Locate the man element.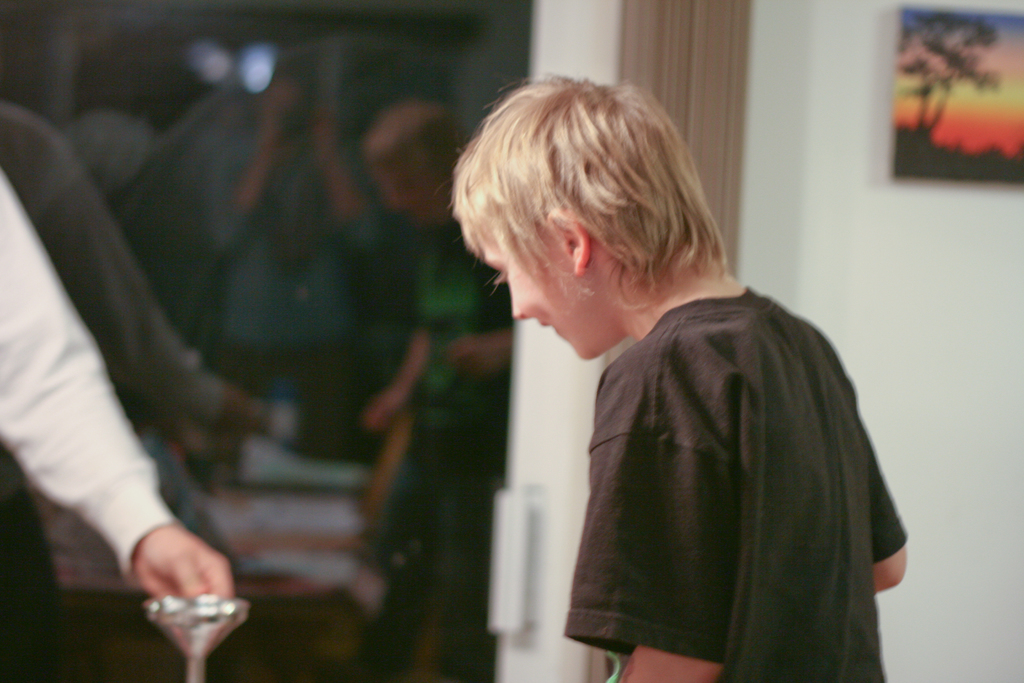
Element bbox: {"left": 0, "top": 168, "right": 236, "bottom": 614}.
